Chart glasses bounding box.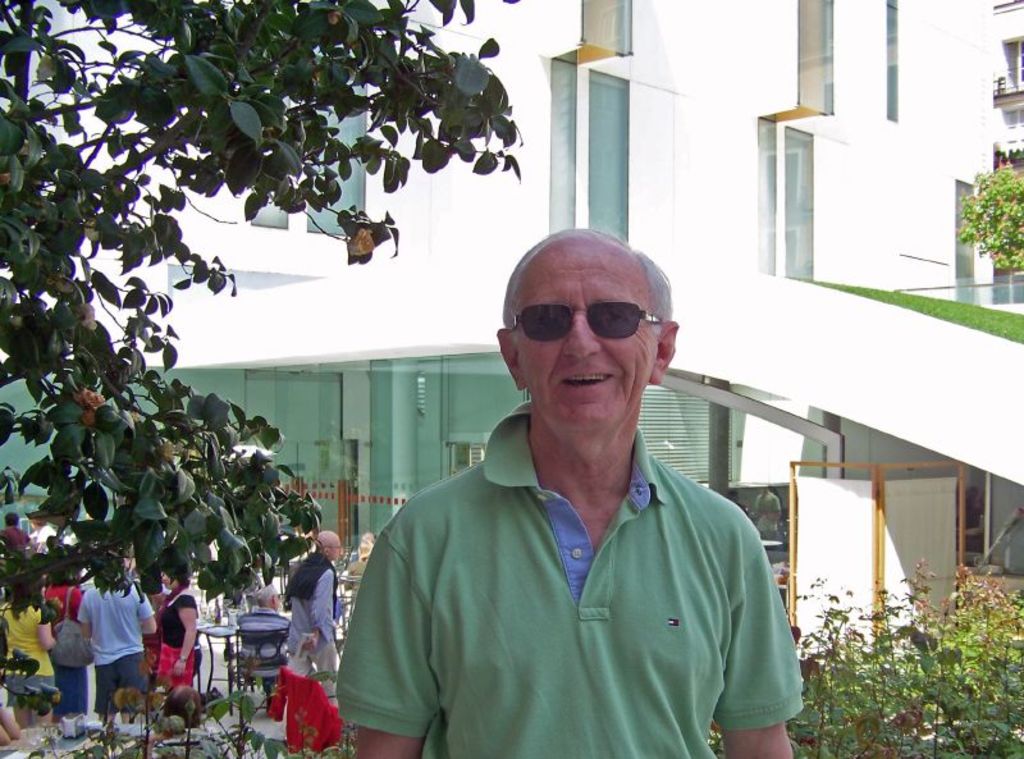
Charted: [x1=504, y1=306, x2=669, y2=344].
